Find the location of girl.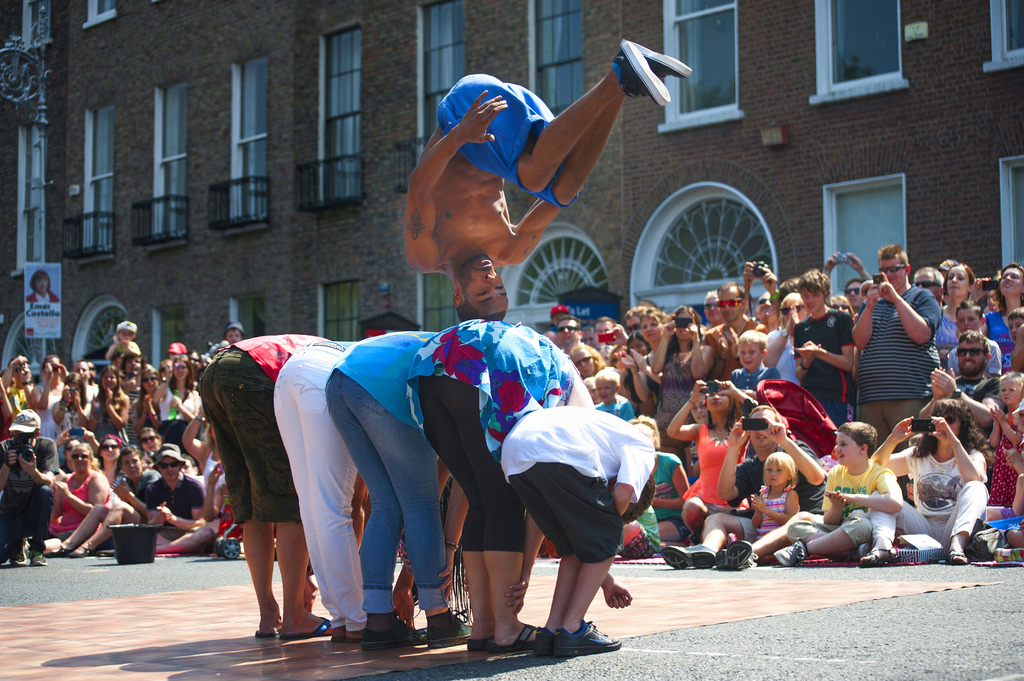
Location: {"left": 134, "top": 367, "right": 158, "bottom": 440}.
